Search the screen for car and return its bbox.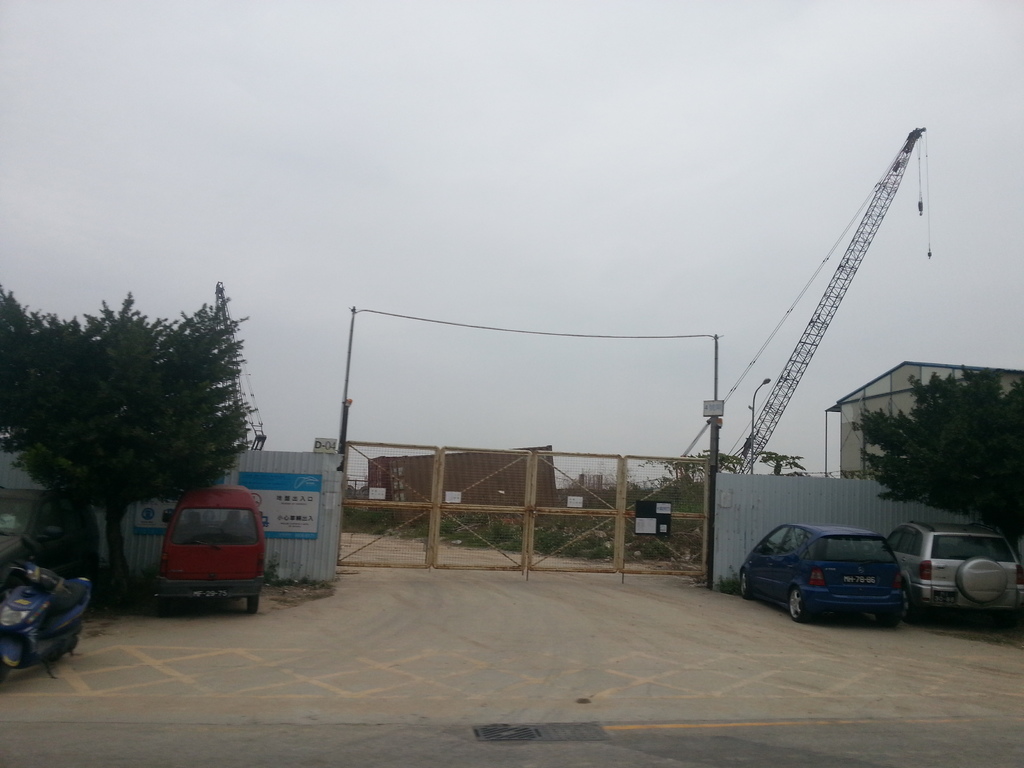
Found: [154,484,269,611].
